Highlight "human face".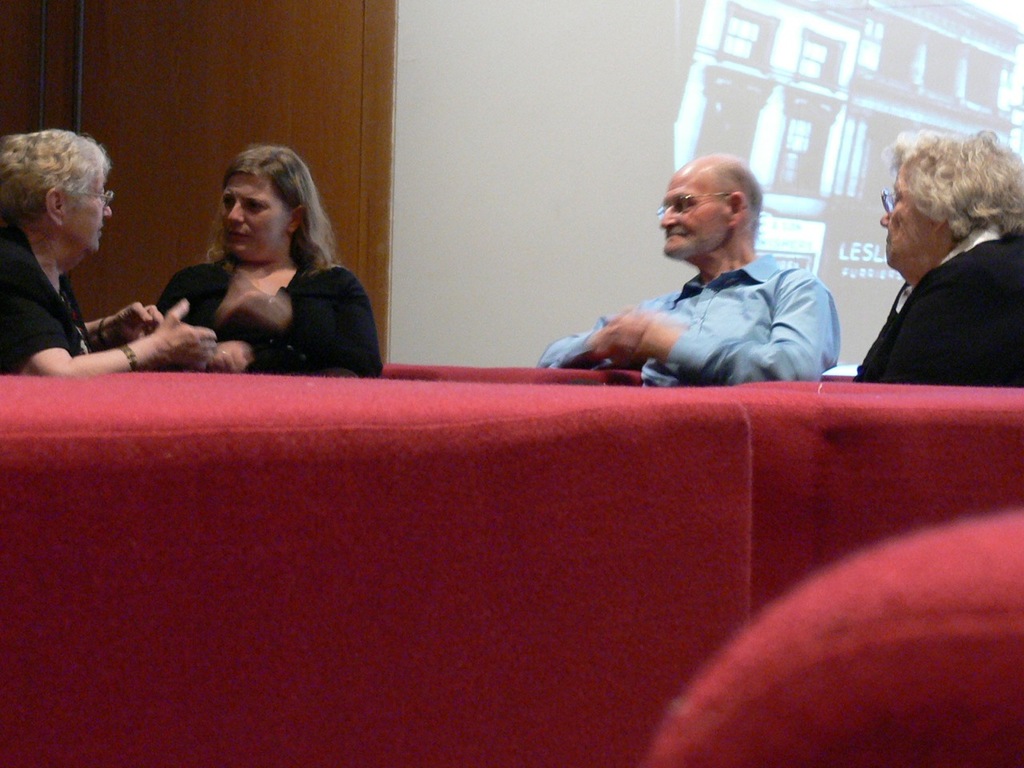
Highlighted region: <region>882, 169, 930, 270</region>.
